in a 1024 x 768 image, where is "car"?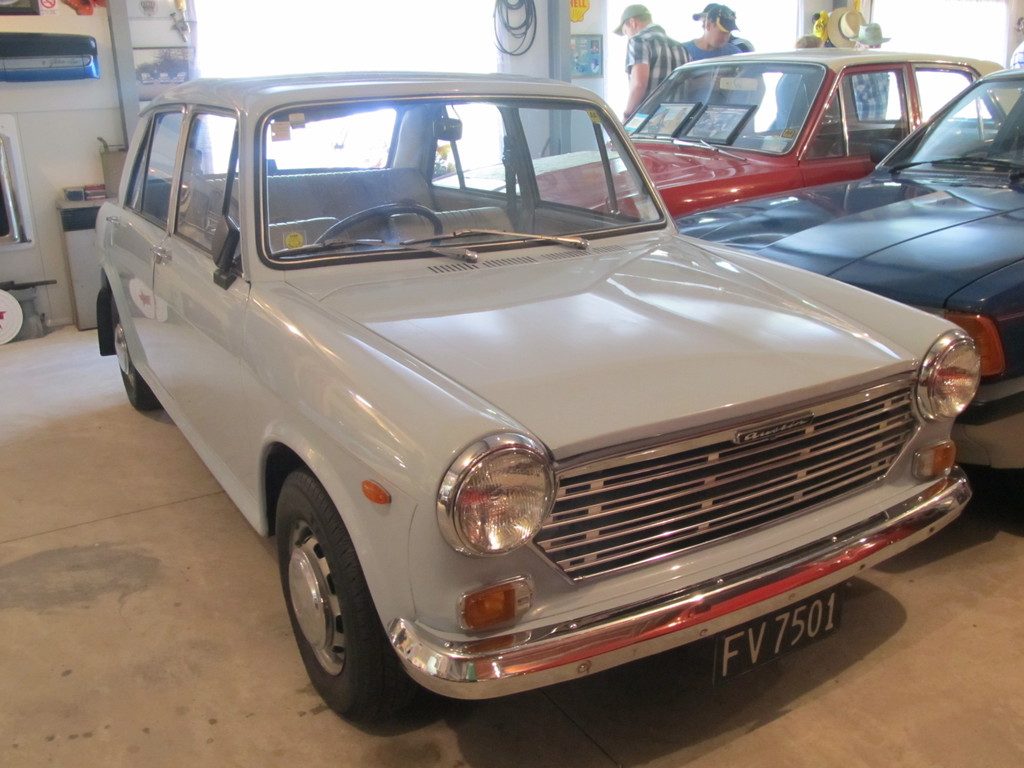
436, 47, 1020, 219.
